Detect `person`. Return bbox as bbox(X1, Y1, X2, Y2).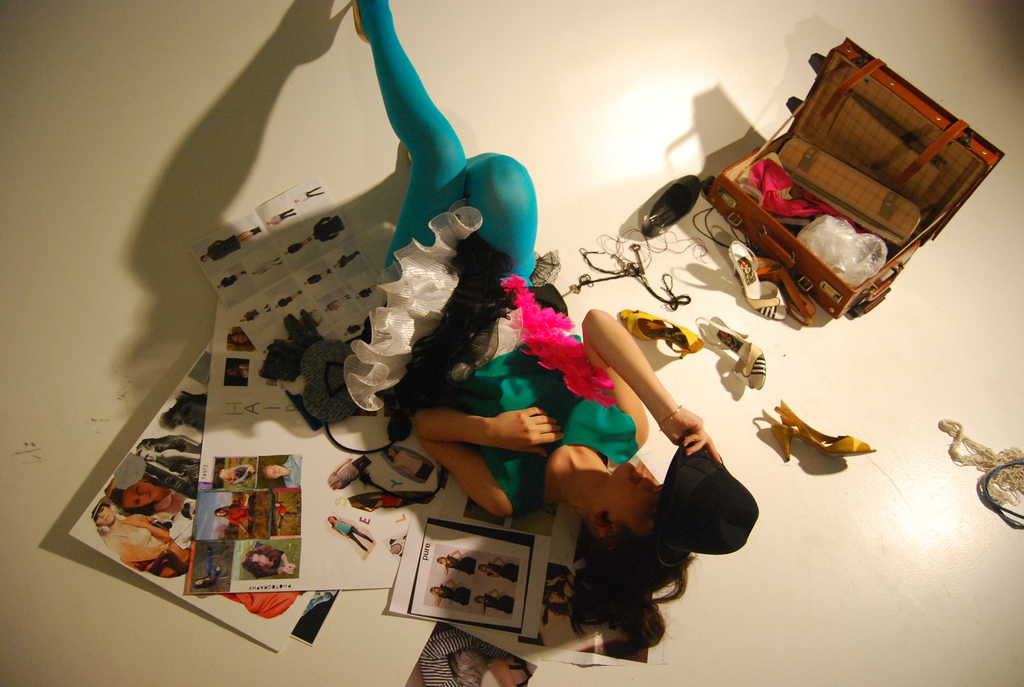
bbox(383, 446, 435, 484).
